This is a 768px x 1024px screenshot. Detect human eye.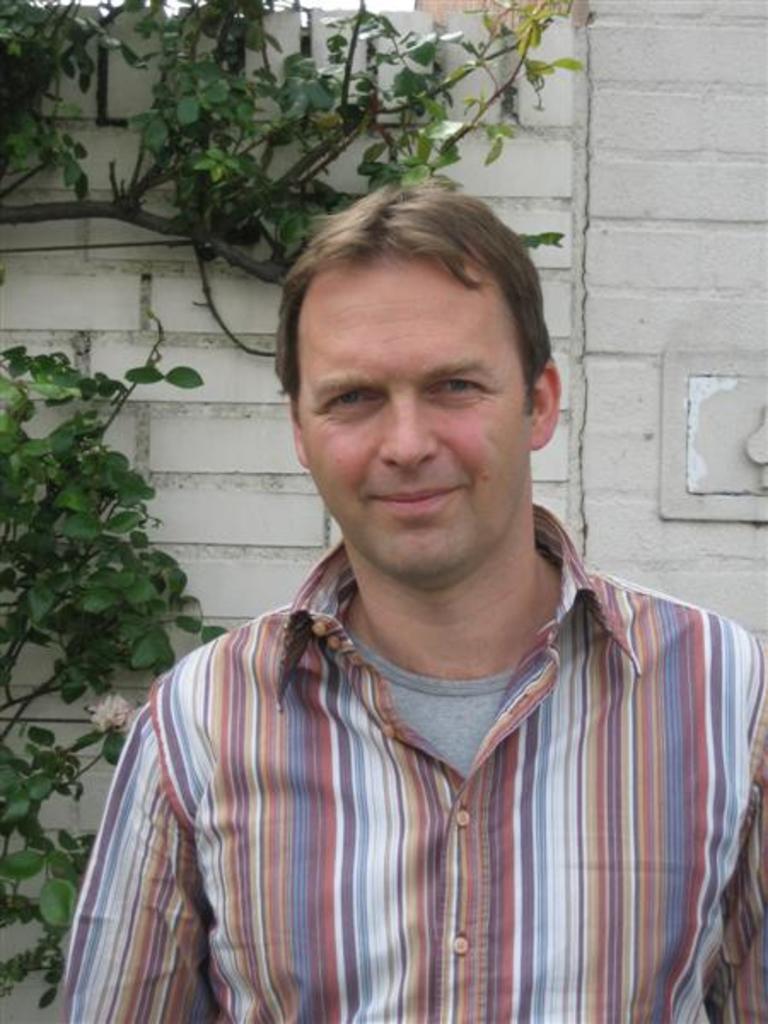
l=321, t=384, r=391, b=413.
